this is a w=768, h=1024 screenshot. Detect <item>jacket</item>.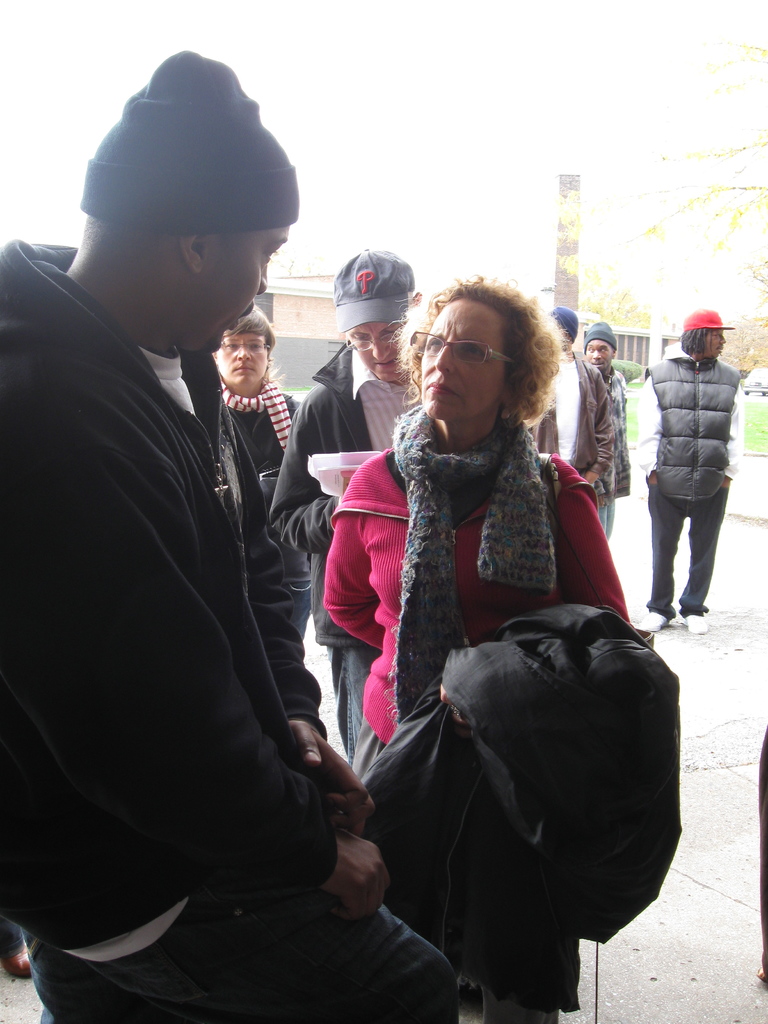
crop(525, 350, 618, 473).
